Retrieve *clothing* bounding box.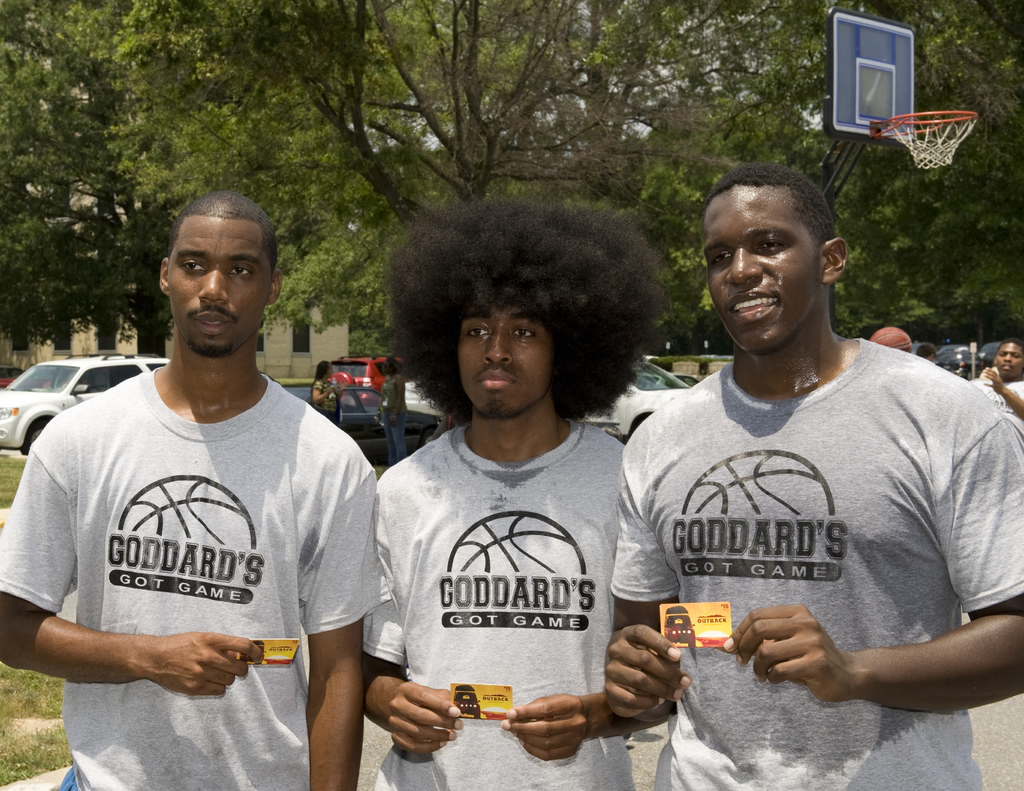
Bounding box: 381:375:408:461.
